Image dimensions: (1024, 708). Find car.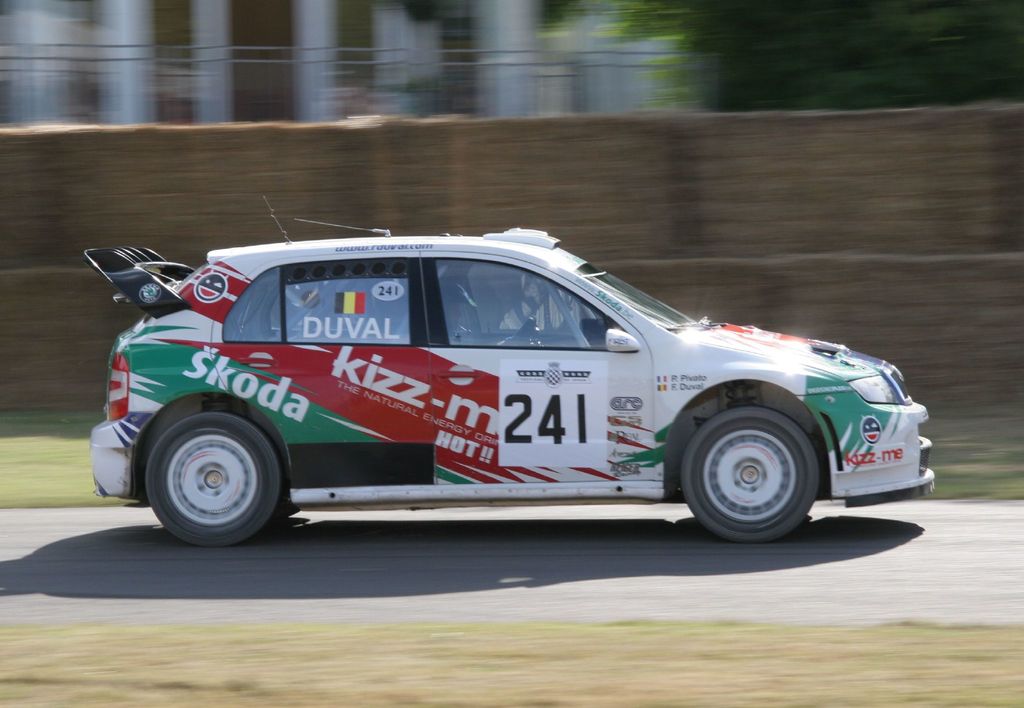
crop(68, 227, 945, 559).
